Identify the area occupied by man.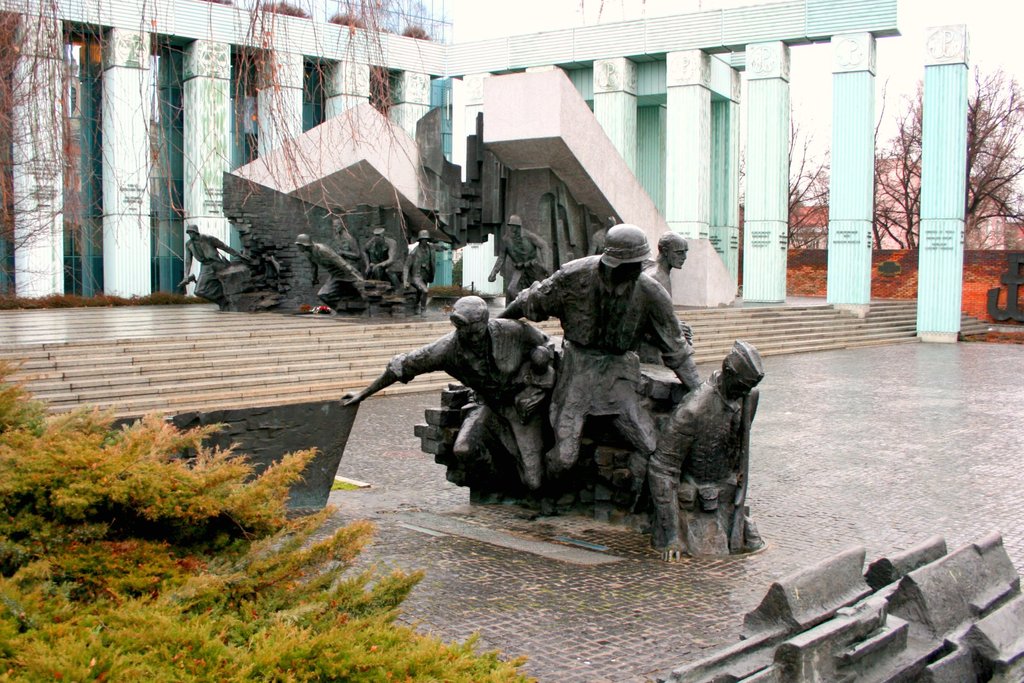
Area: (648,338,761,565).
